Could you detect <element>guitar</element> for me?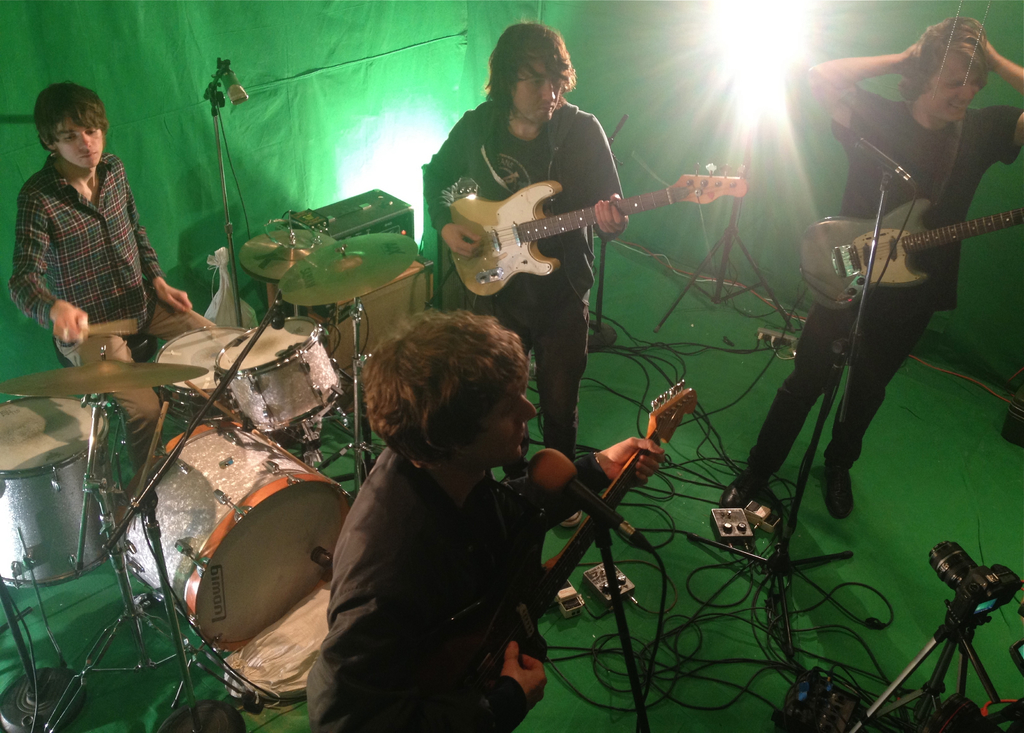
Detection result: bbox=(800, 195, 1023, 314).
